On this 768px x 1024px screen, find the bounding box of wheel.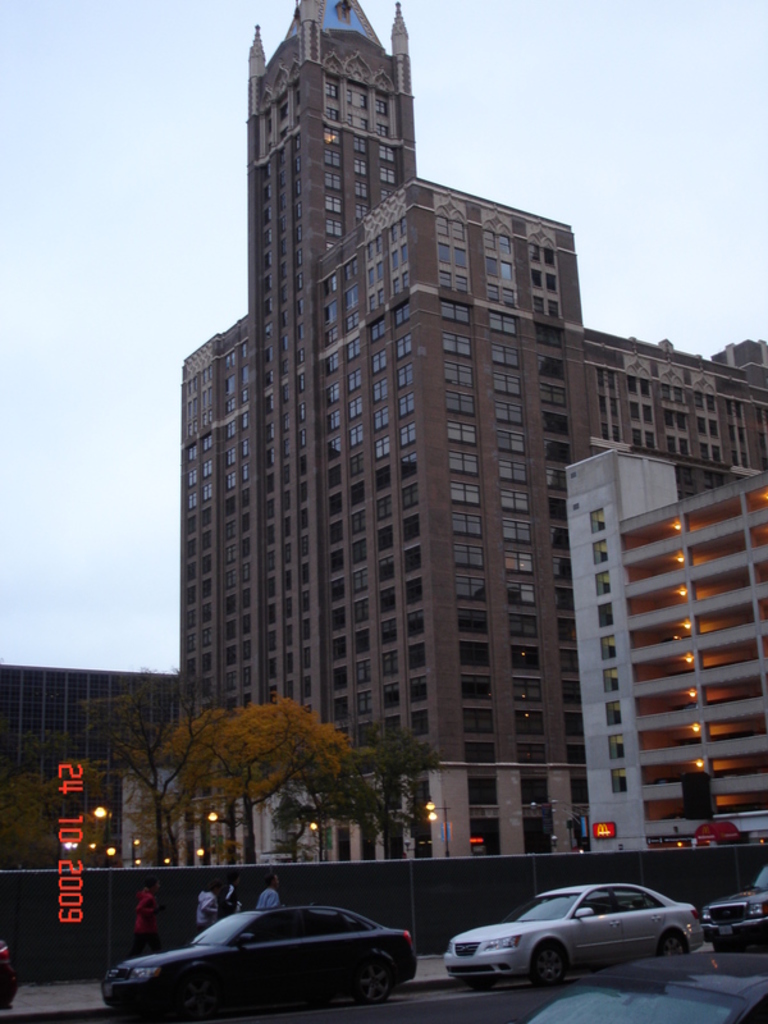
Bounding box: [344,954,398,1004].
